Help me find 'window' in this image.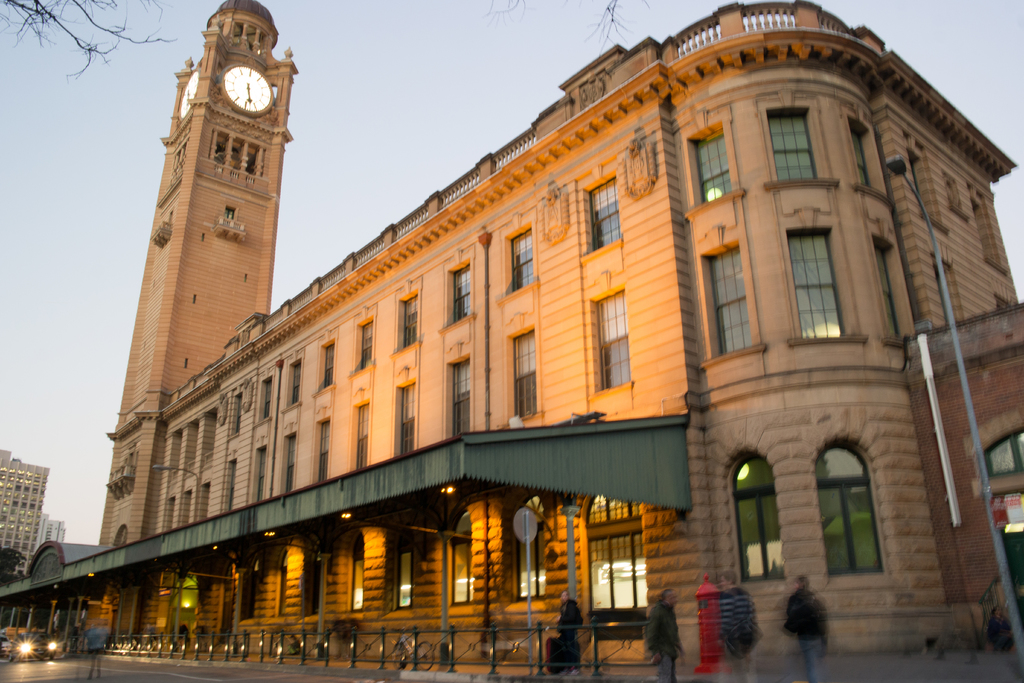
Found it: box=[871, 236, 900, 337].
